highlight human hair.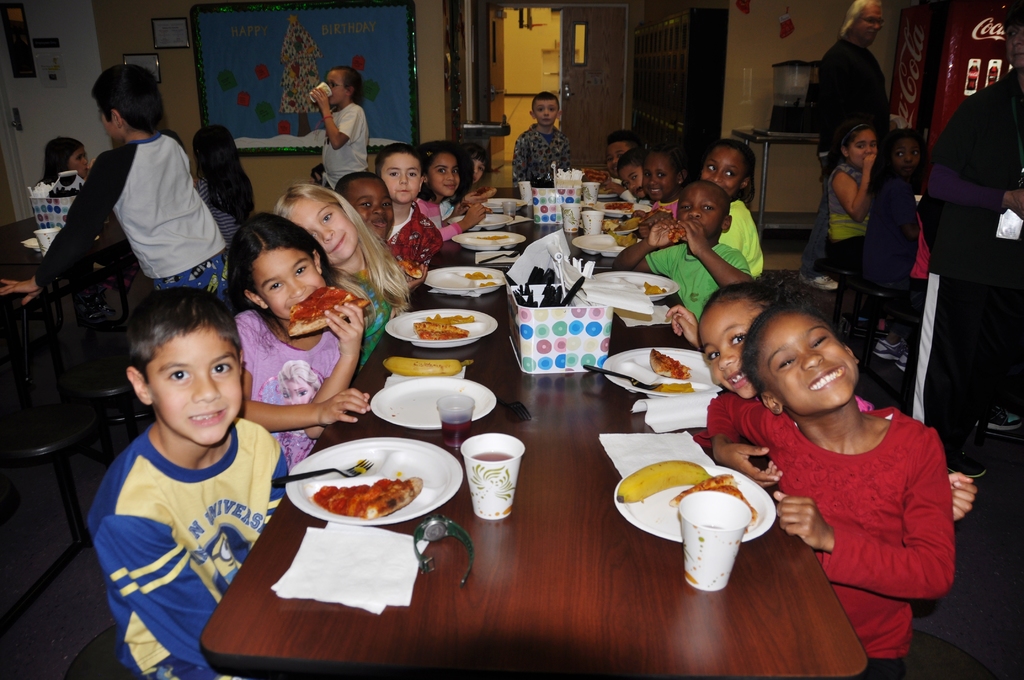
Highlighted region: <region>619, 150, 641, 170</region>.
